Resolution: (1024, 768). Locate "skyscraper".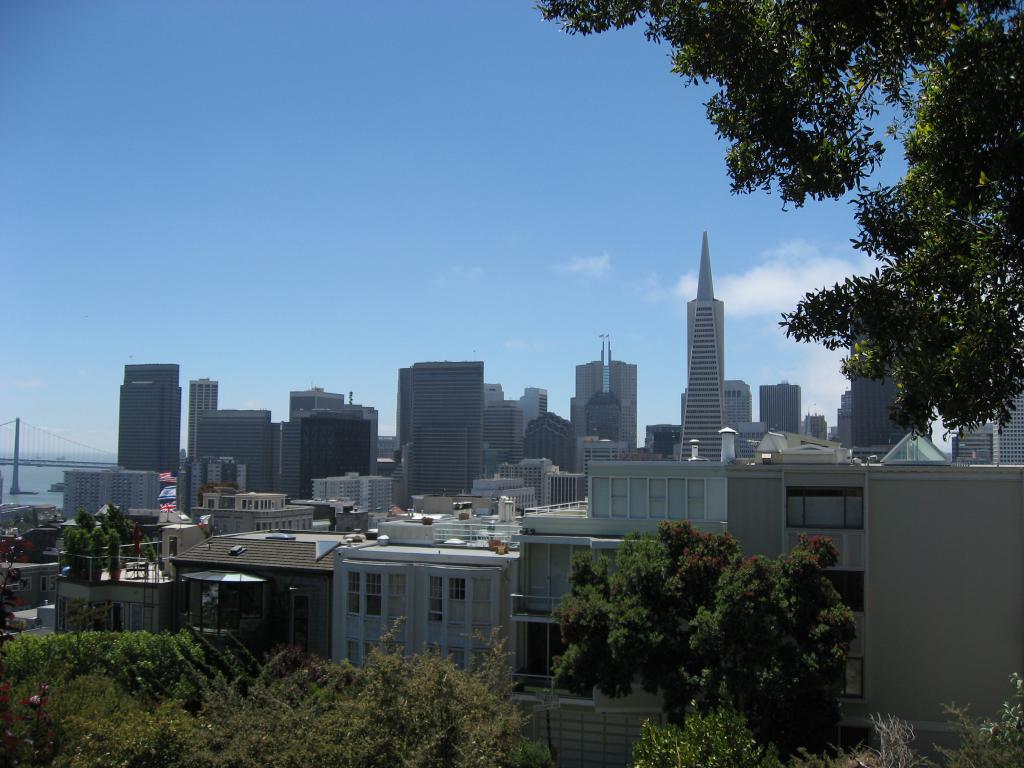
[x1=720, y1=378, x2=756, y2=422].
